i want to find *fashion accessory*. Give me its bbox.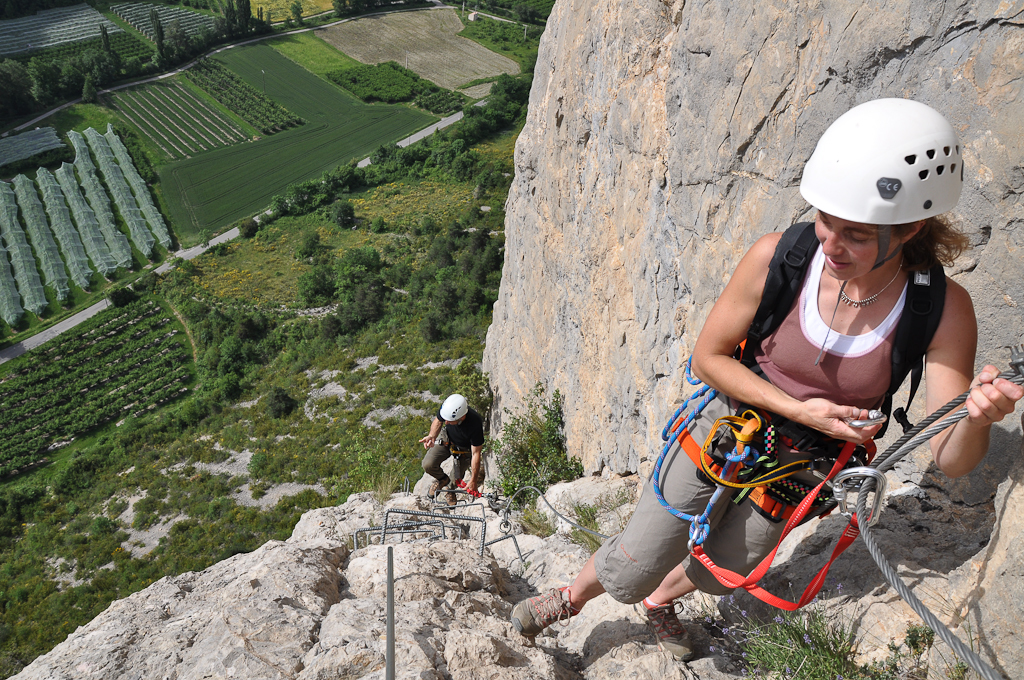
x1=641 y1=601 x2=700 y2=666.
